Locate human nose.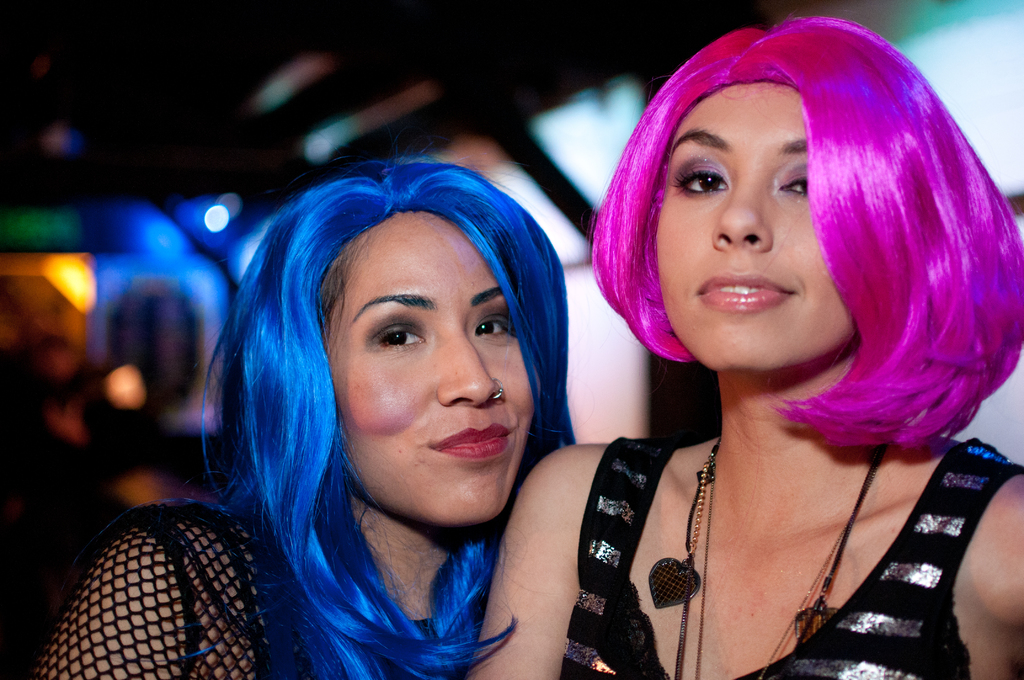
Bounding box: 439:333:509:410.
